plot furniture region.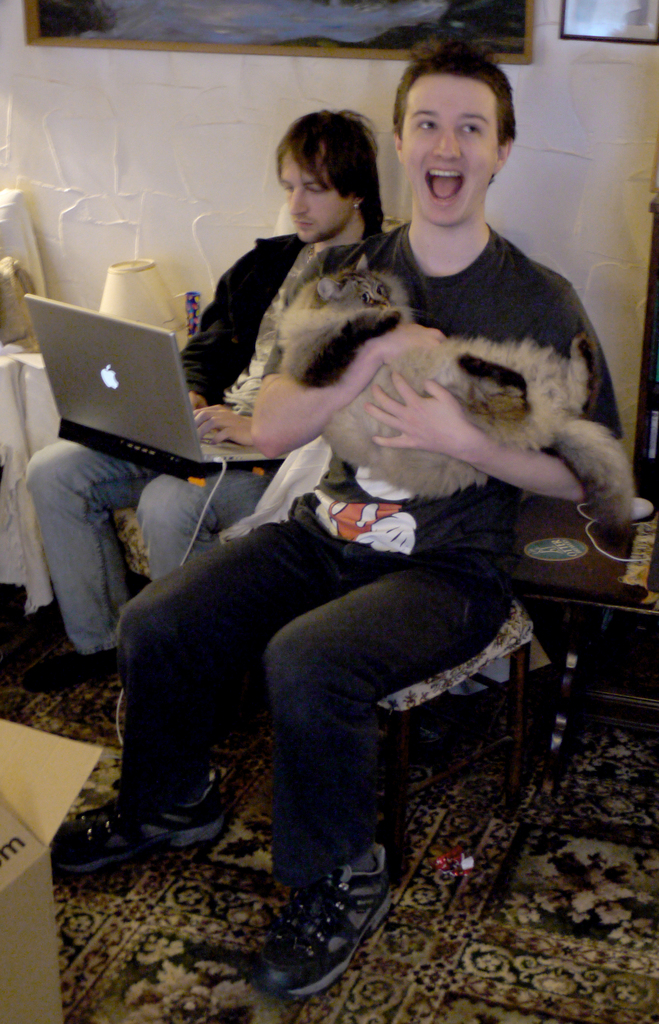
Plotted at BBox(477, 488, 658, 916).
